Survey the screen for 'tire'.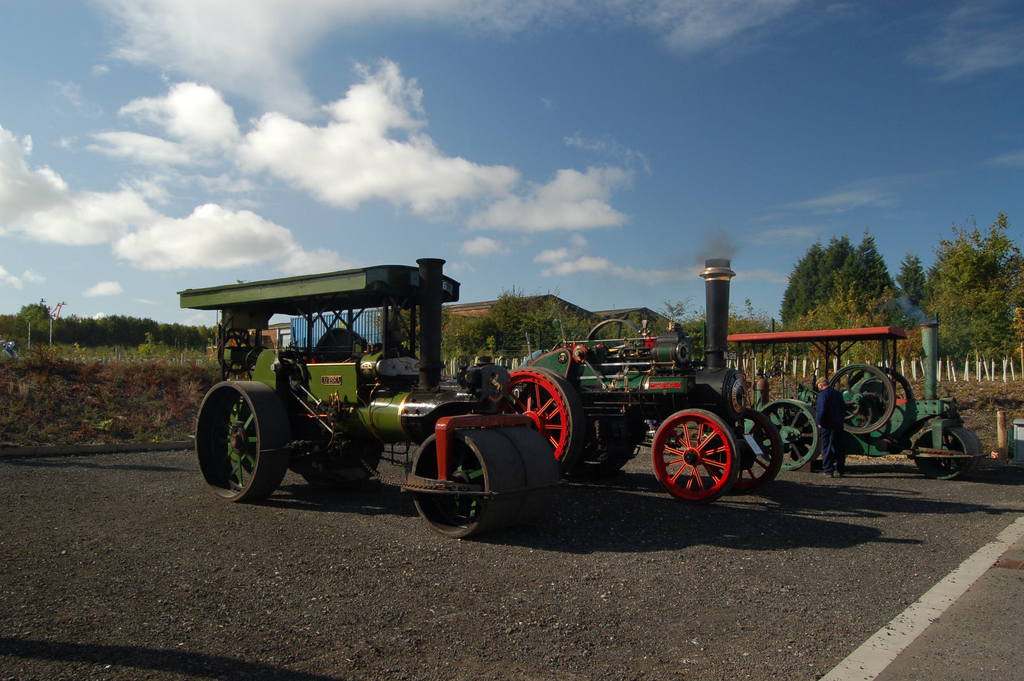
Survey found: crop(650, 406, 741, 504).
